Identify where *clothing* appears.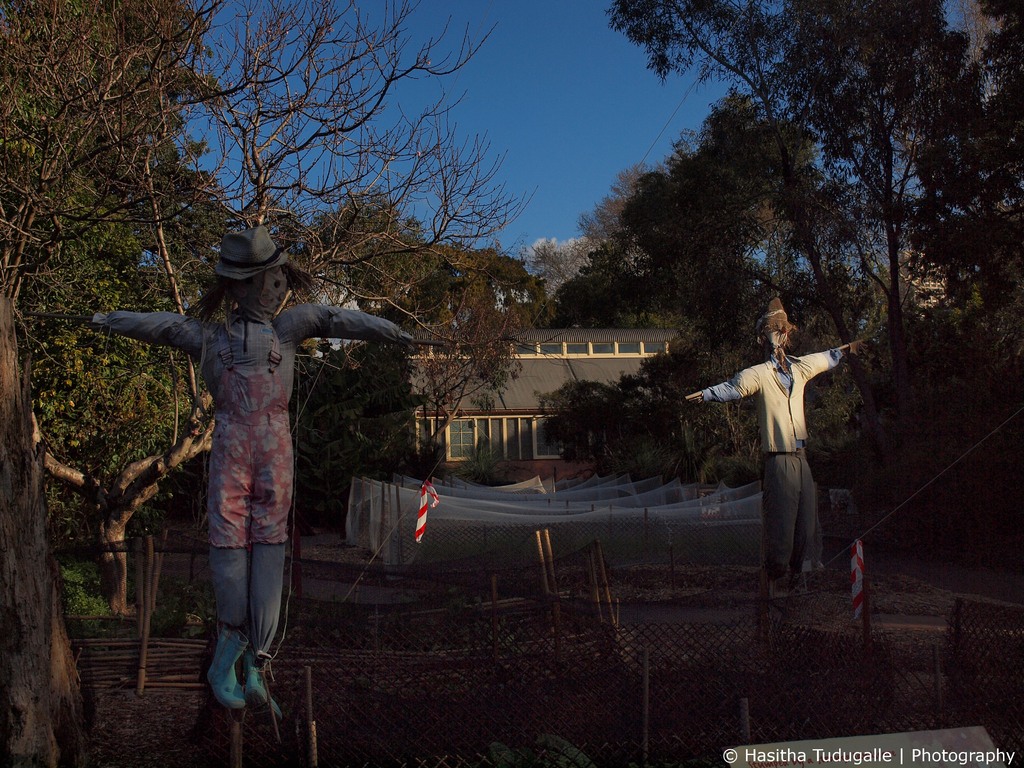
Appears at bbox(202, 328, 291, 544).
